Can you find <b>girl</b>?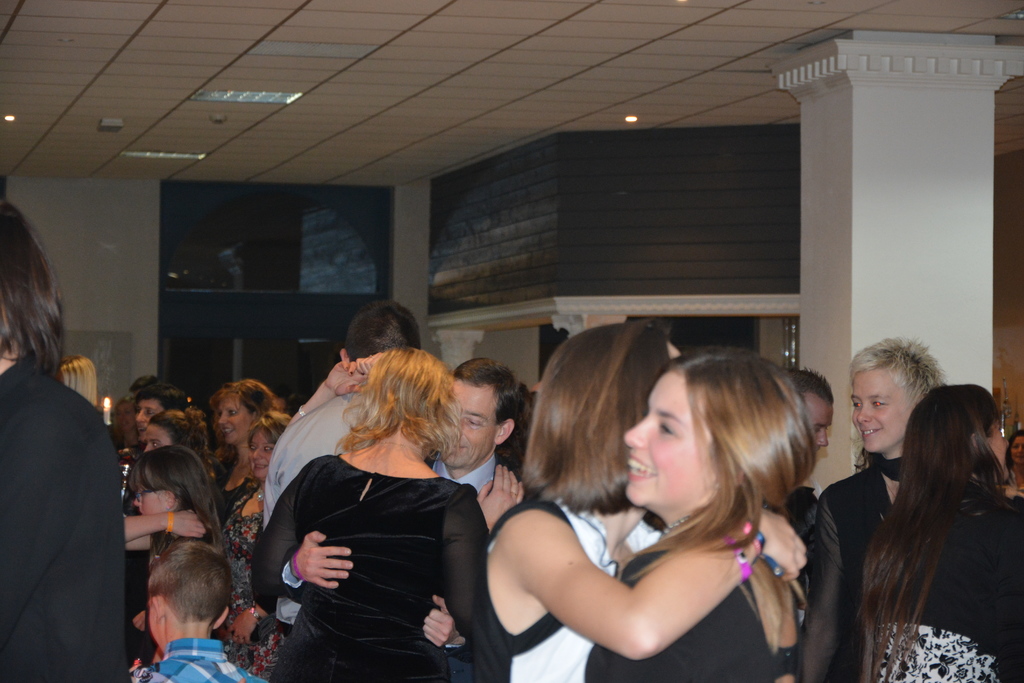
Yes, bounding box: [819, 336, 951, 682].
